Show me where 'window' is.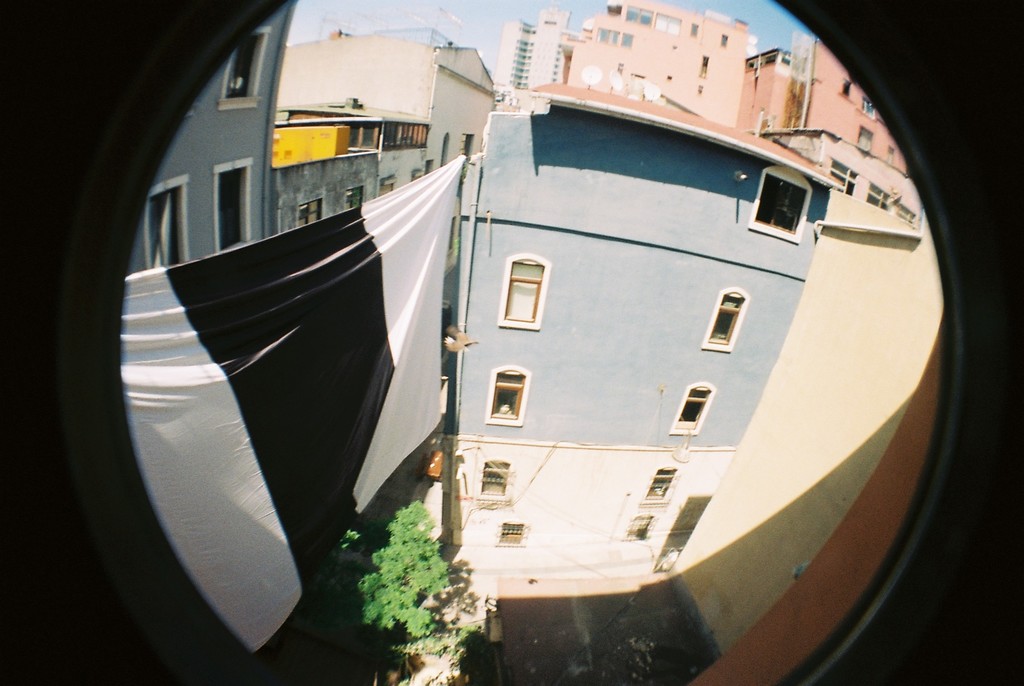
'window' is at [x1=150, y1=174, x2=189, y2=259].
